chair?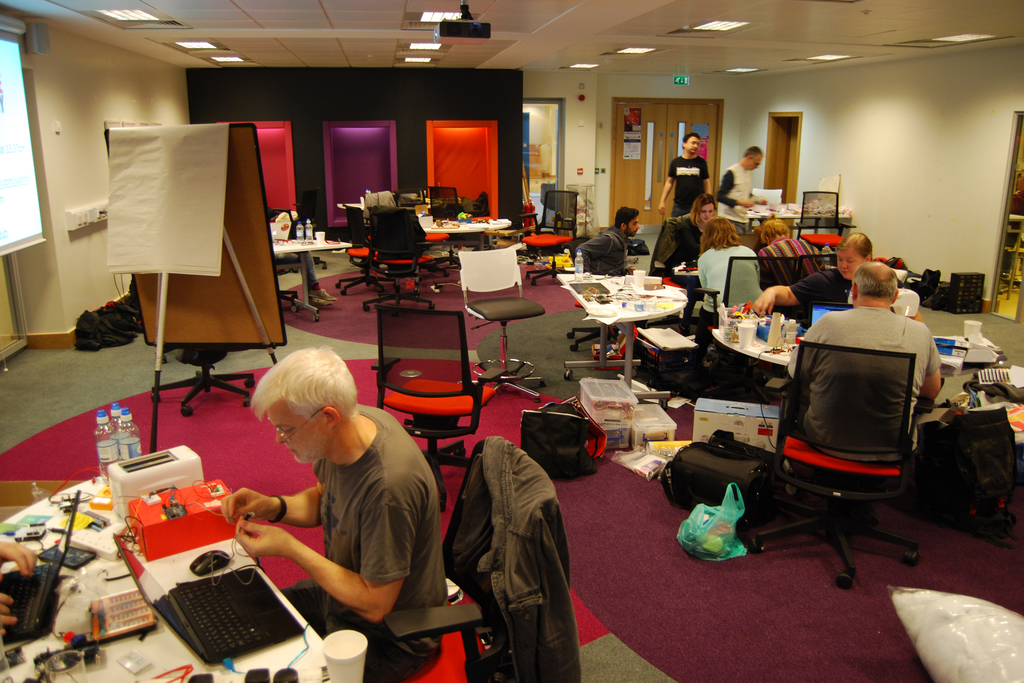
region(337, 204, 386, 295)
